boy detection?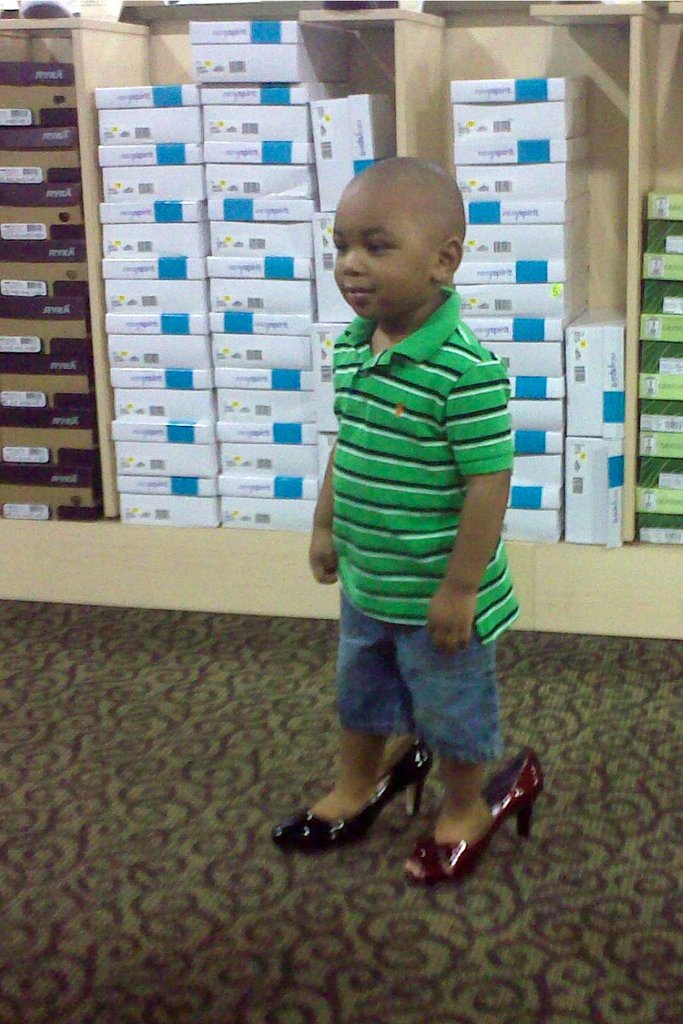
box=[293, 132, 518, 747]
